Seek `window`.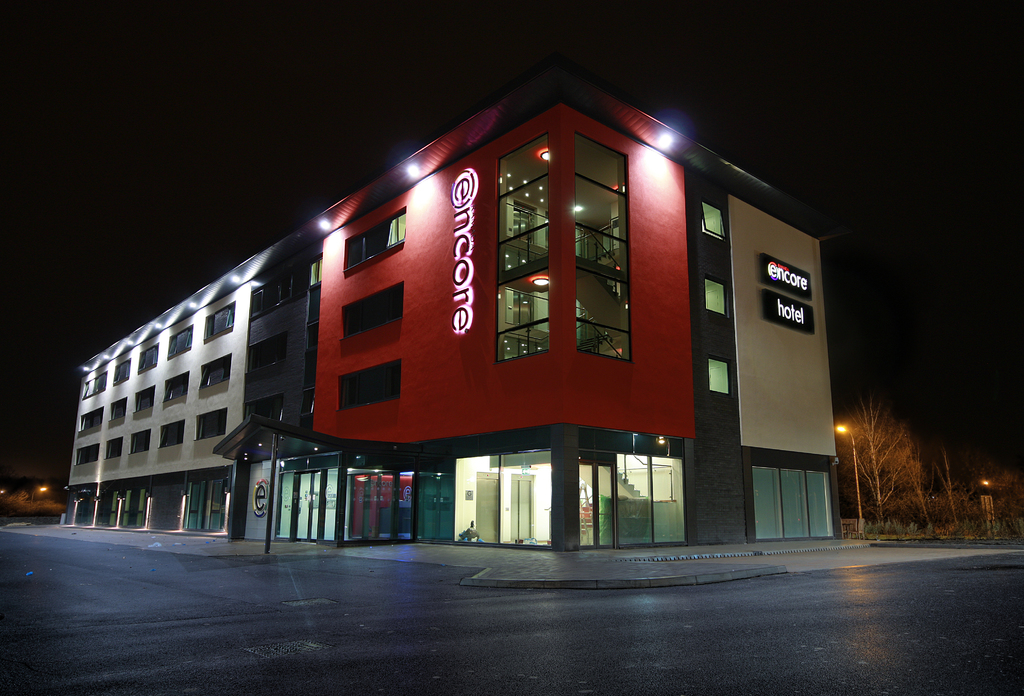
select_region(334, 363, 397, 405).
